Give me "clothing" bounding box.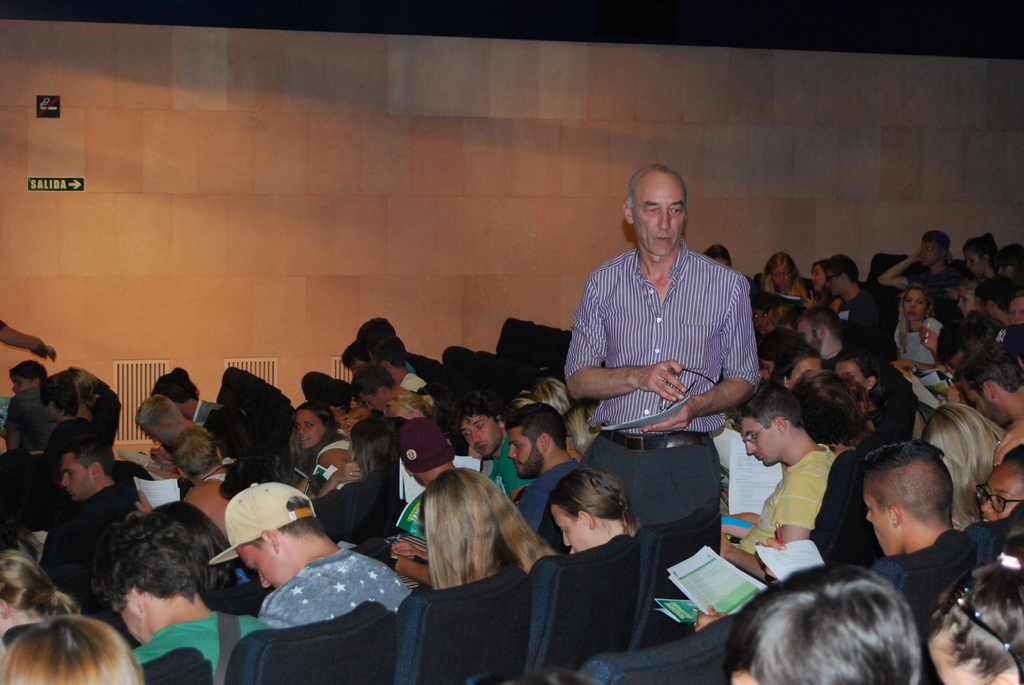
bbox=[566, 202, 763, 538].
